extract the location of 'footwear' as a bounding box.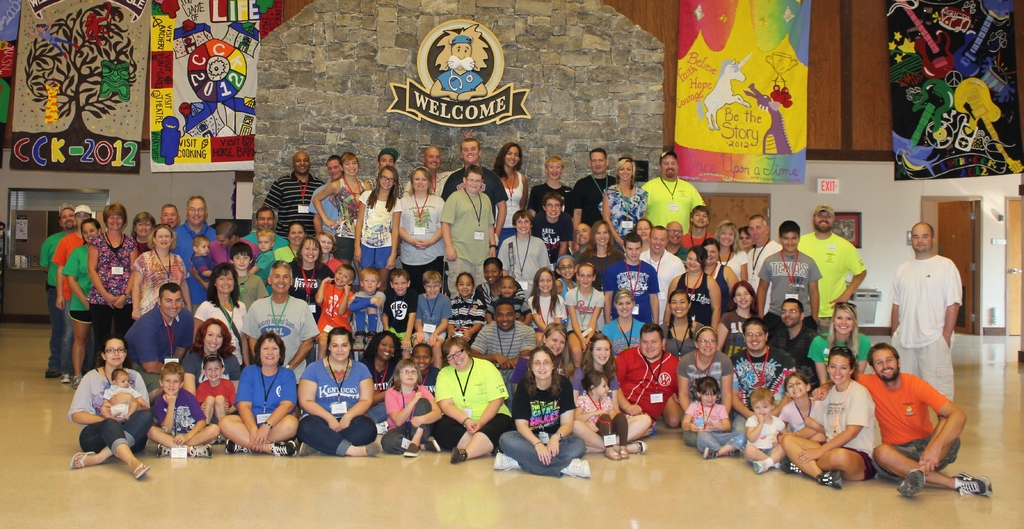
<bbox>296, 444, 321, 456</bbox>.
